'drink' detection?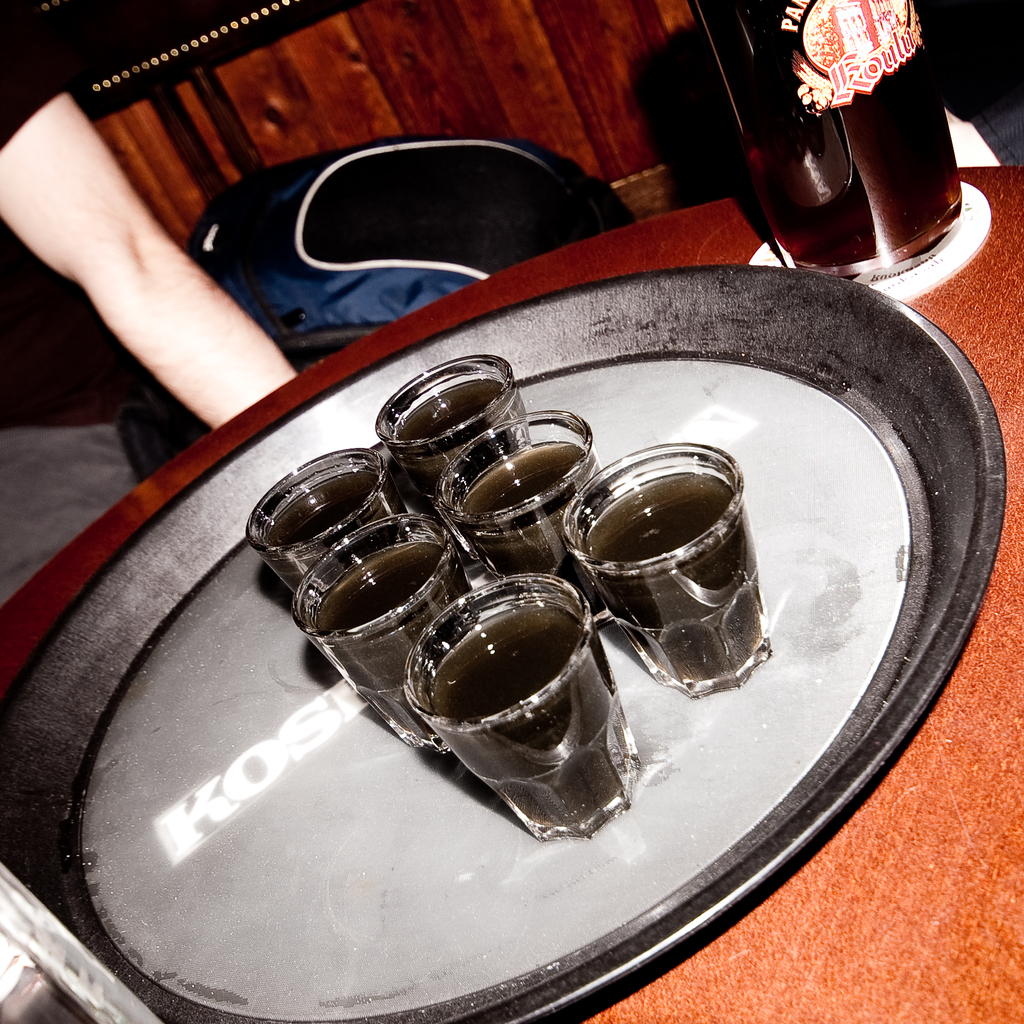
419:598:641:827
